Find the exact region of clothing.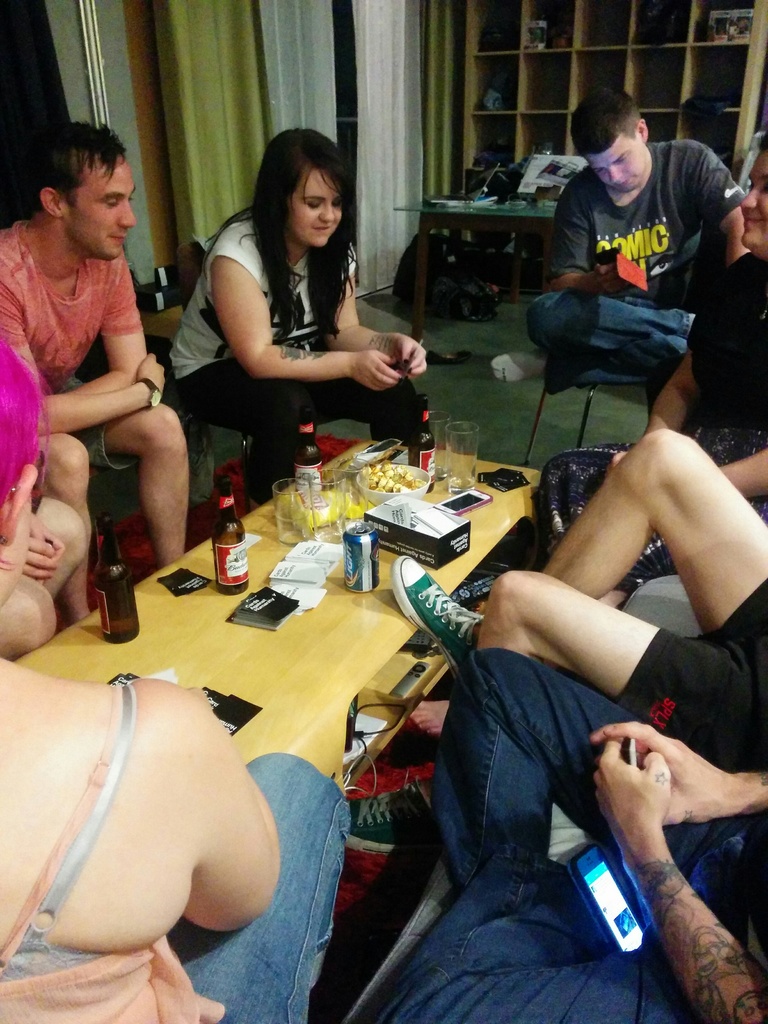
Exact region: [x1=532, y1=138, x2=750, y2=367].
